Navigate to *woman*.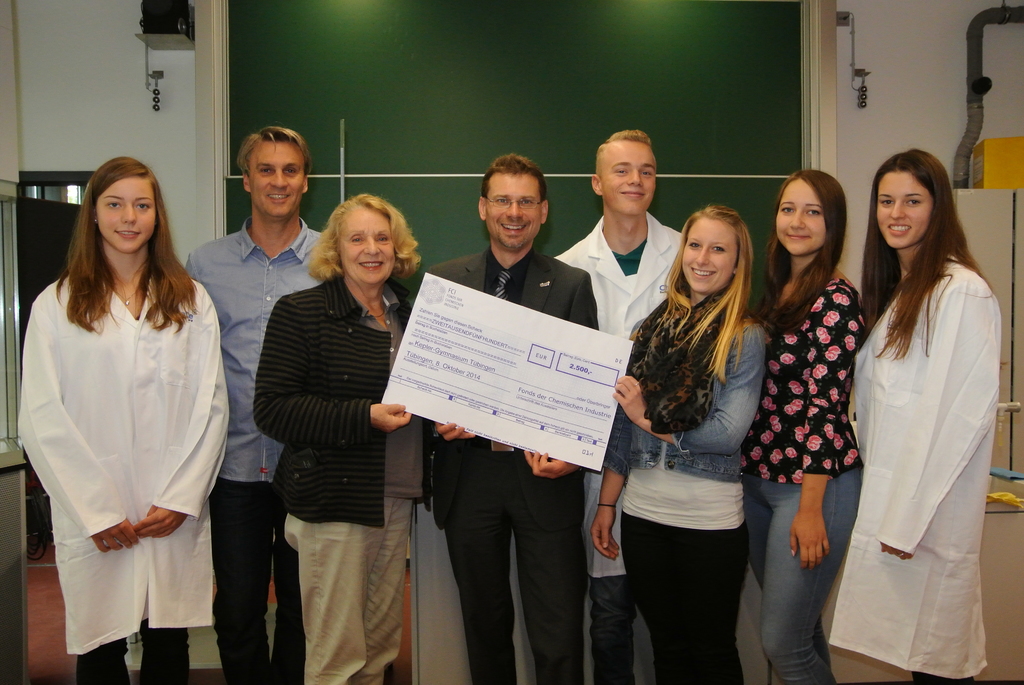
Navigation target: box=[19, 156, 230, 684].
